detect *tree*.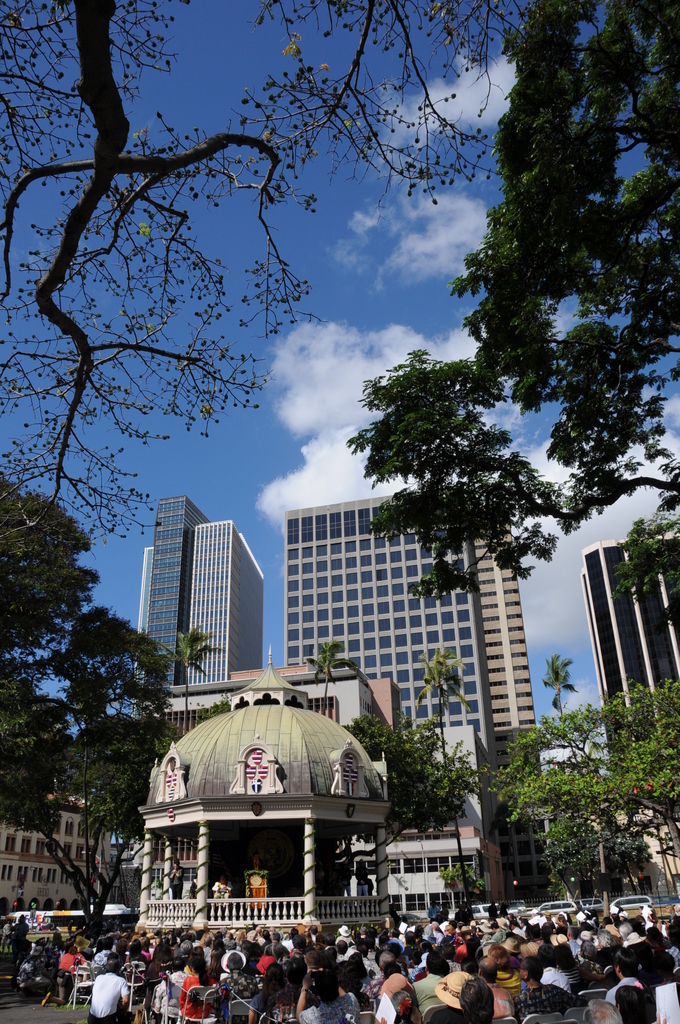
Detected at x1=0 y1=476 x2=168 y2=840.
